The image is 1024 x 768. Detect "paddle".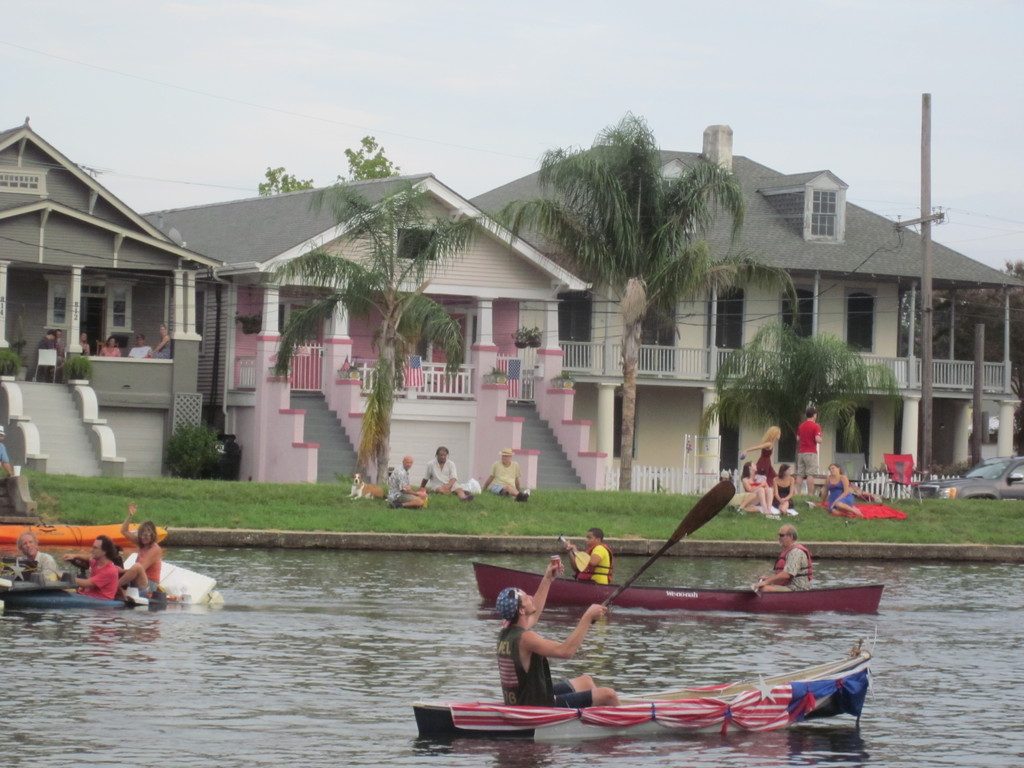
Detection: 596, 481, 737, 621.
